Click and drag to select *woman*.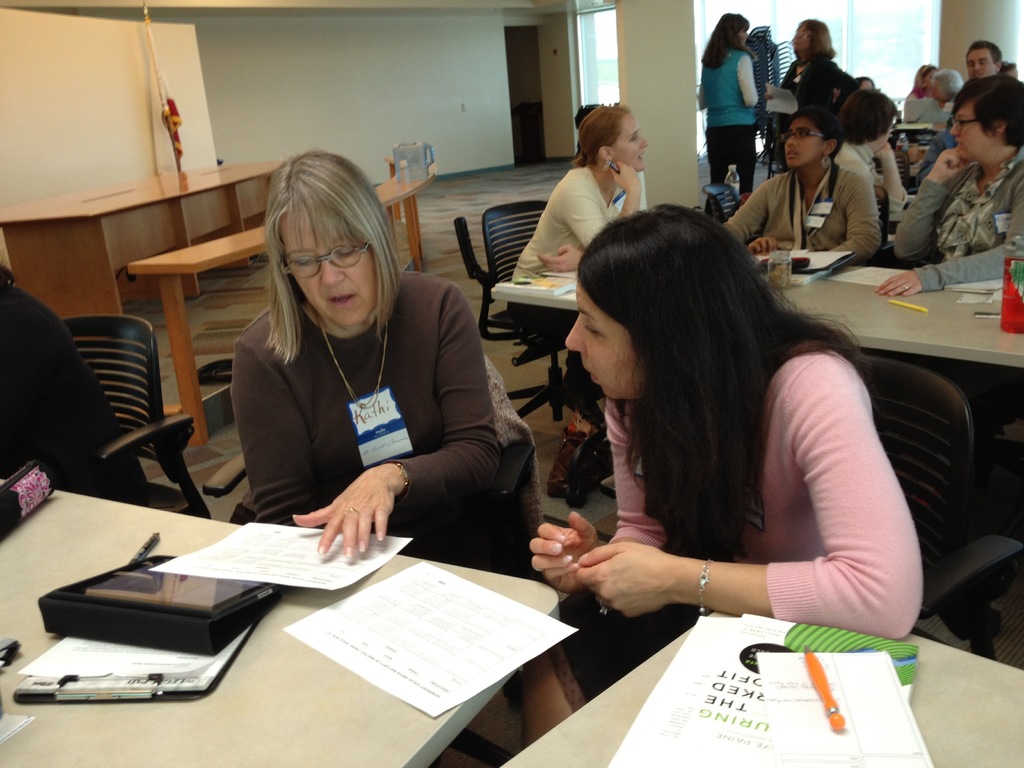
Selection: bbox=(216, 159, 503, 595).
